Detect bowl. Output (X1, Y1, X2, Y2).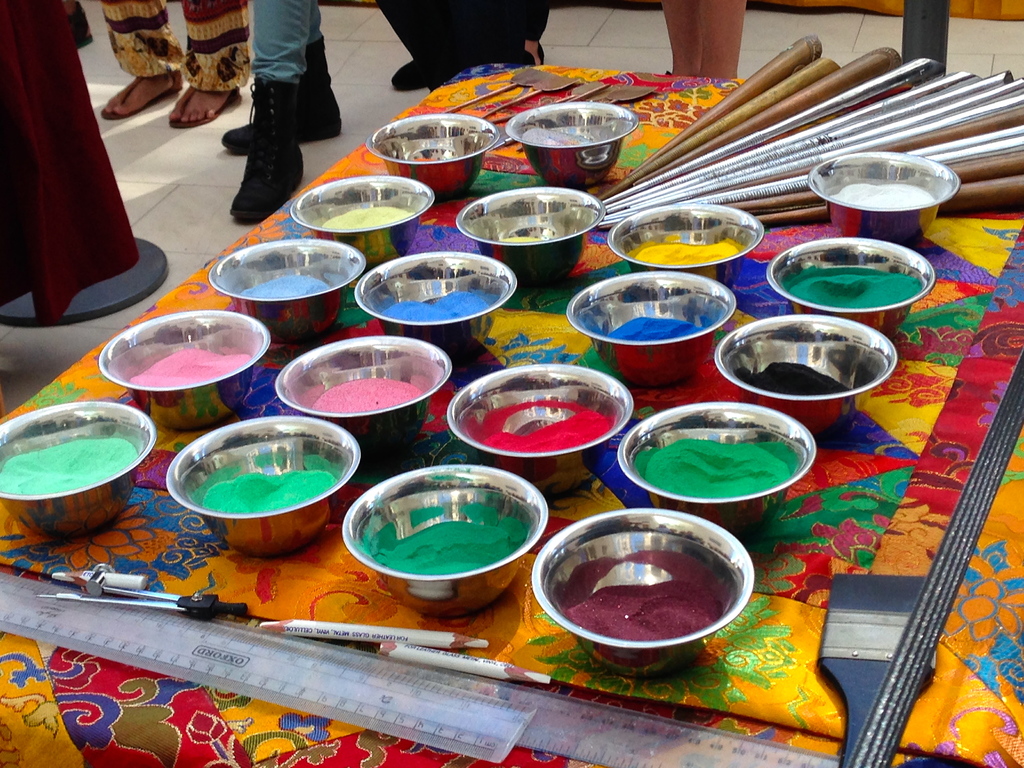
(163, 426, 357, 557).
